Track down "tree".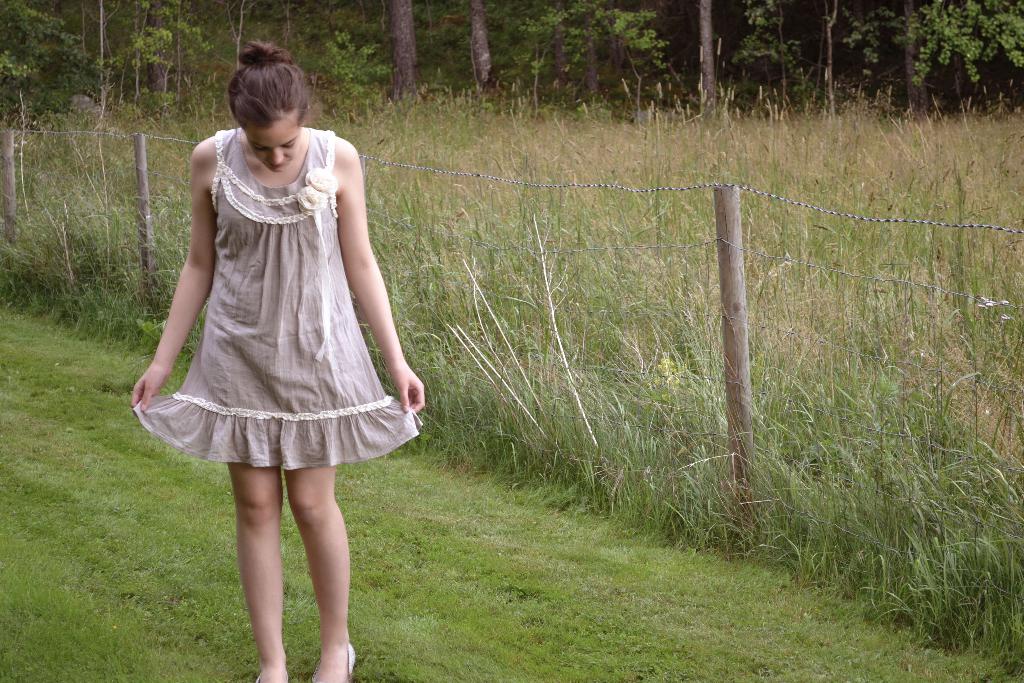
Tracked to <bbox>383, 0, 417, 95</bbox>.
